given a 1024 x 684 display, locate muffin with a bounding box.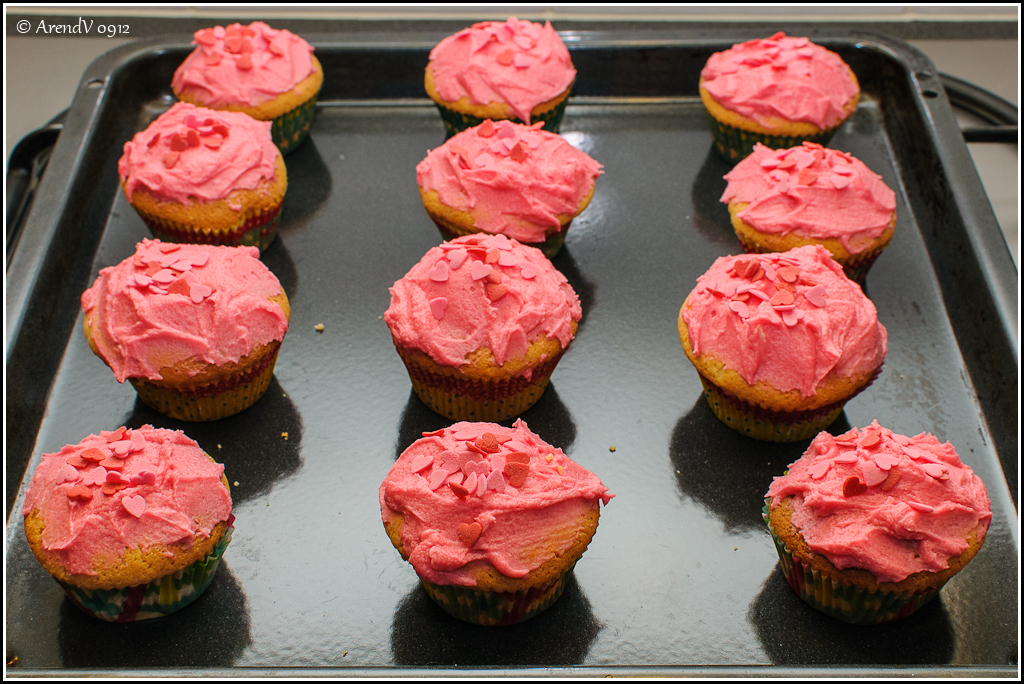
Located: [422, 12, 578, 135].
